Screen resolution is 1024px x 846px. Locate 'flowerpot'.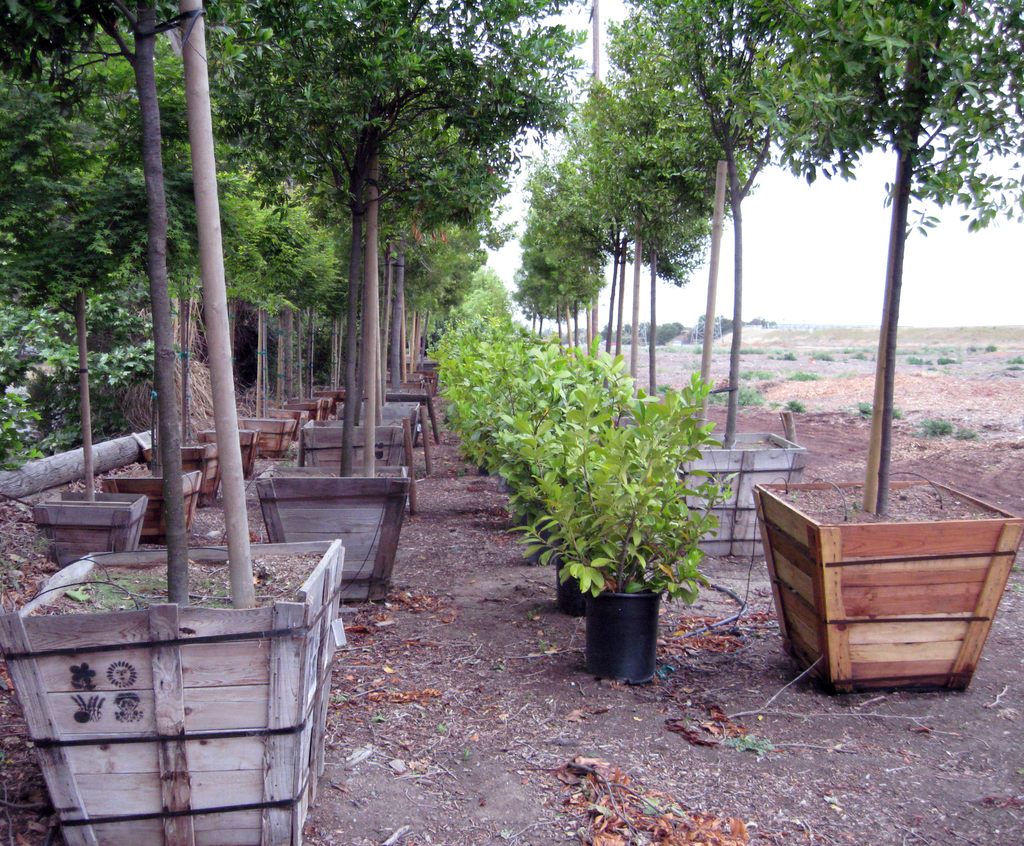
bbox=(754, 472, 1023, 702).
